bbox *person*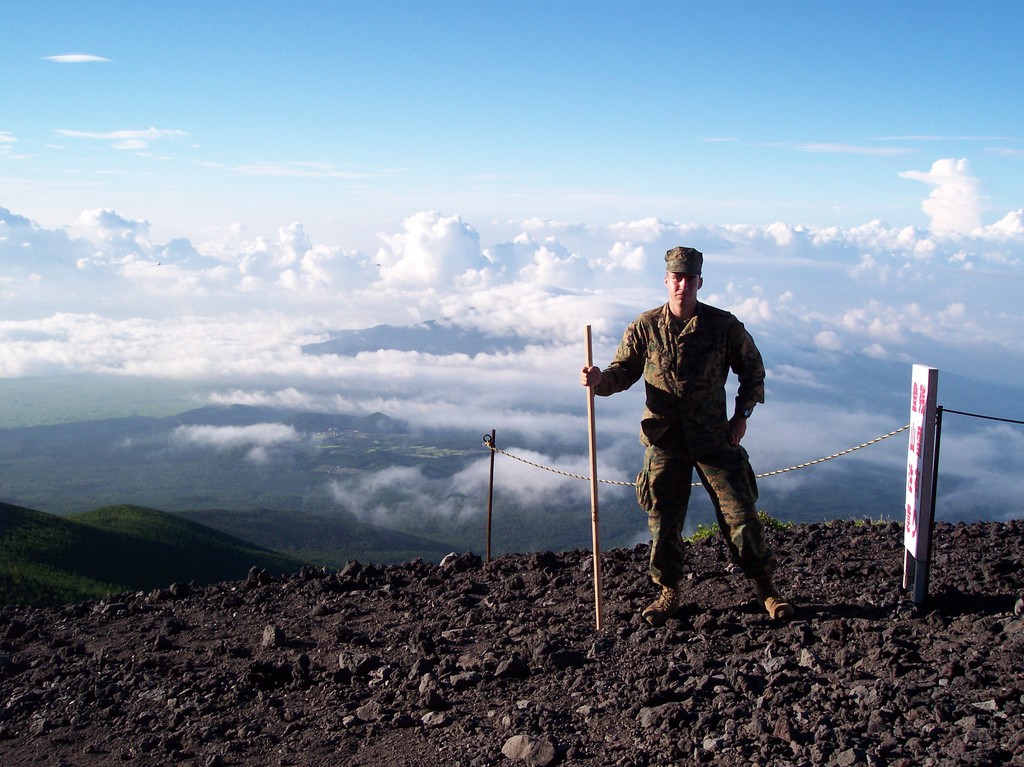
{"left": 579, "top": 247, "right": 796, "bottom": 622}
